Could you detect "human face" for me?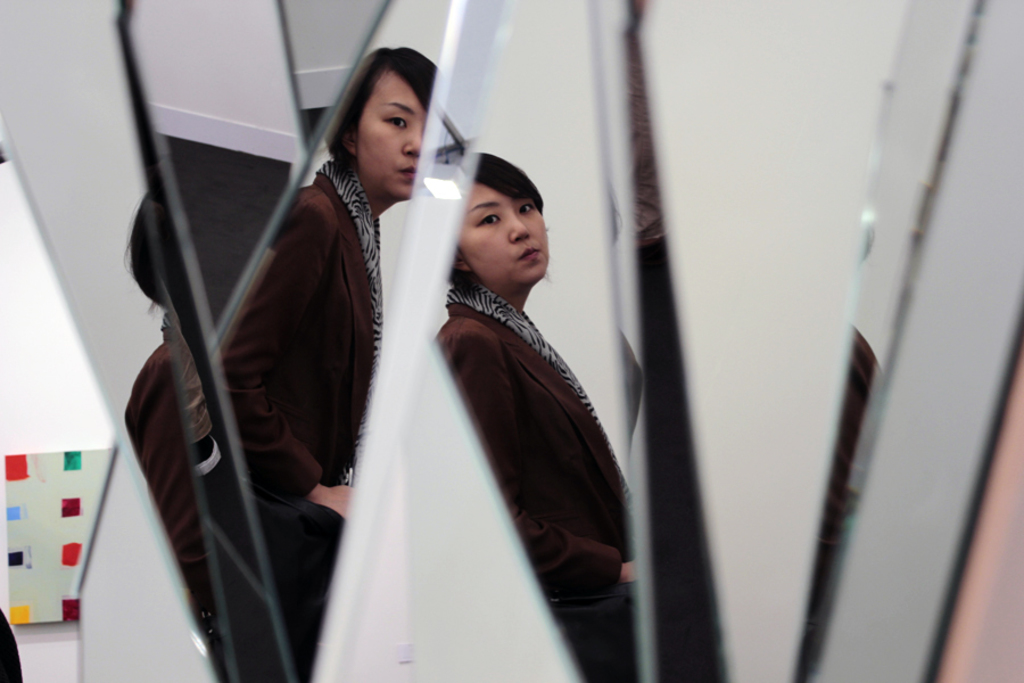
Detection result: locate(355, 71, 429, 199).
